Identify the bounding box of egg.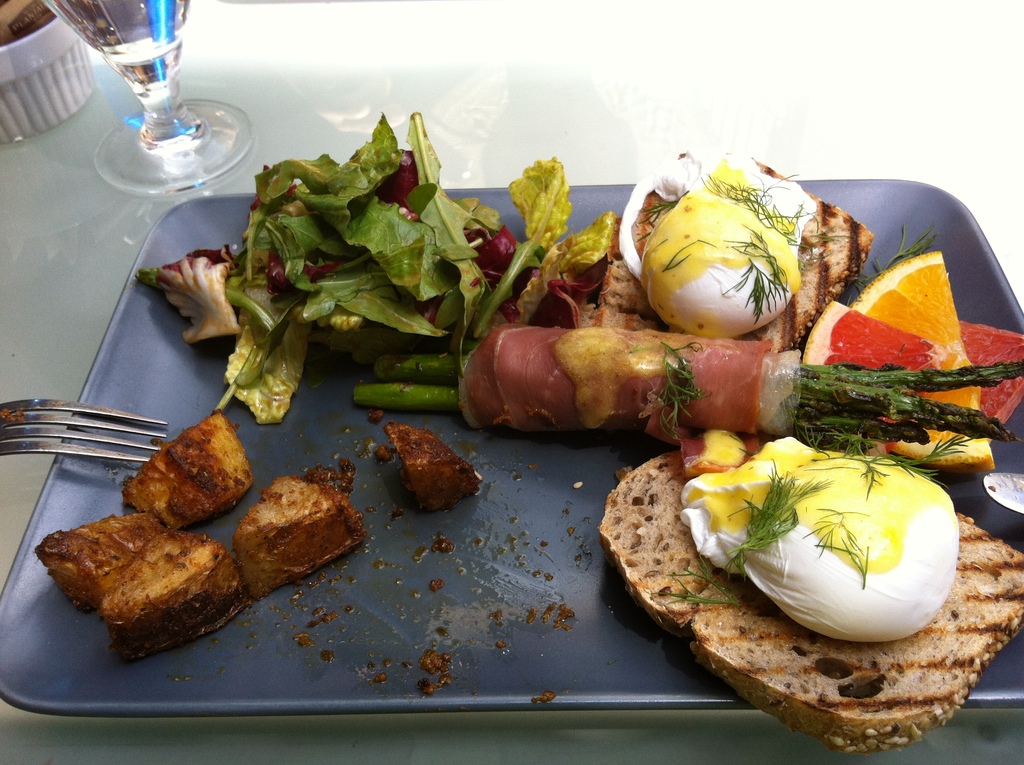
Rect(636, 157, 818, 339).
